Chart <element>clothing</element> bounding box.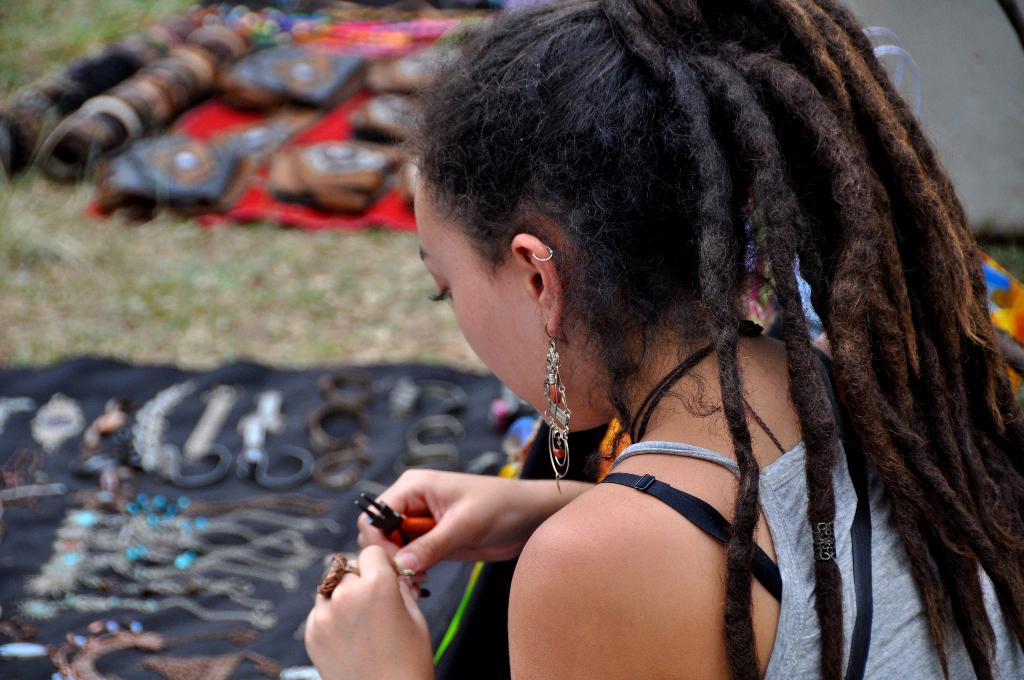
Charted: {"x1": 588, "y1": 287, "x2": 1023, "y2": 679}.
